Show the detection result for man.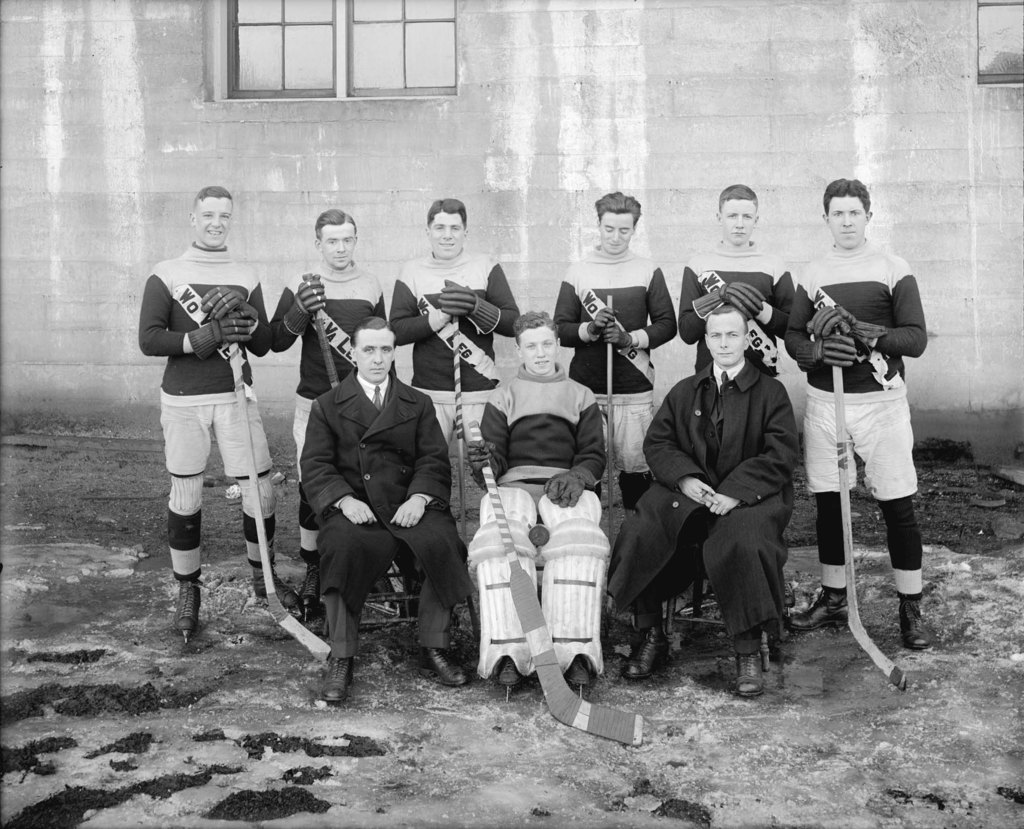
685/186/795/398.
